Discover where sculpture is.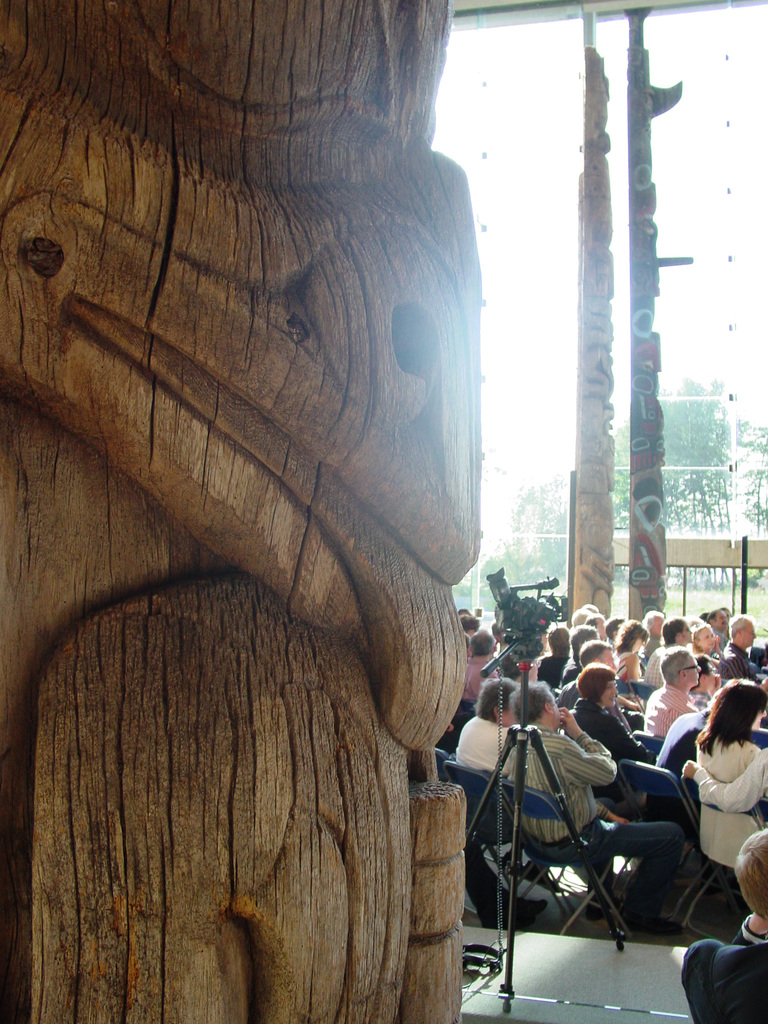
Discovered at [left=62, top=24, right=579, bottom=1023].
